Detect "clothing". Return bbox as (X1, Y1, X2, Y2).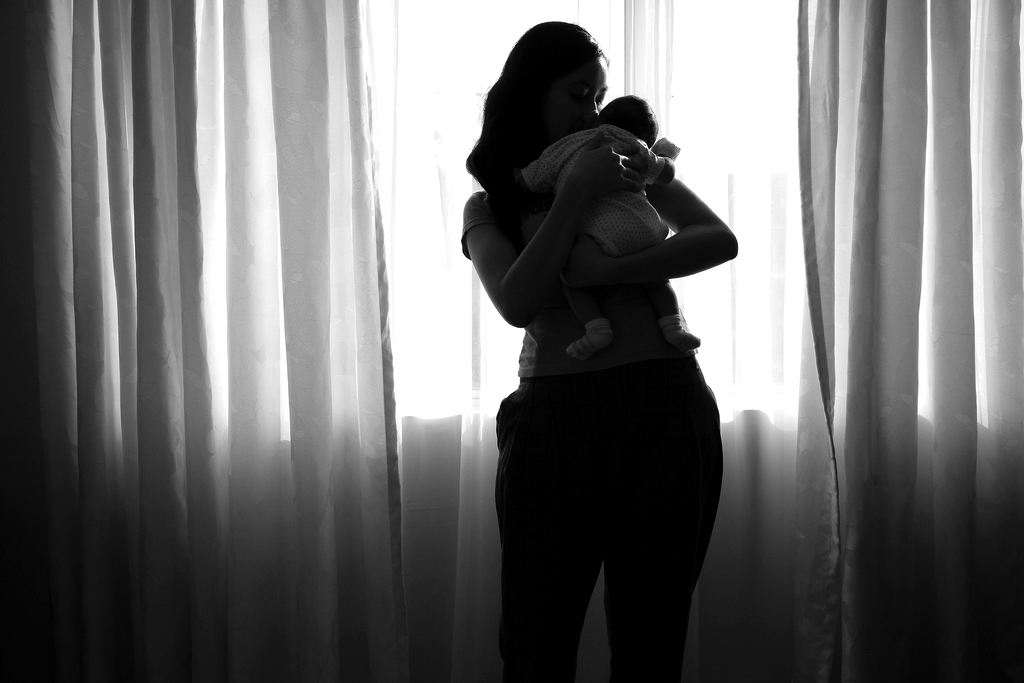
(658, 314, 701, 347).
